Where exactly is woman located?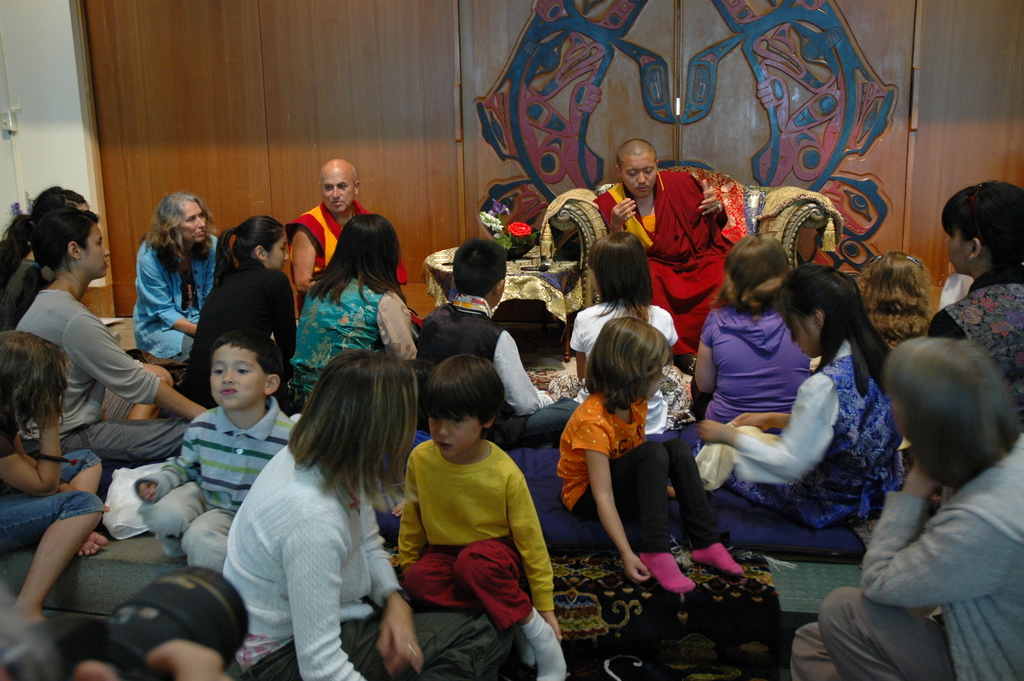
Its bounding box is region(0, 183, 95, 327).
